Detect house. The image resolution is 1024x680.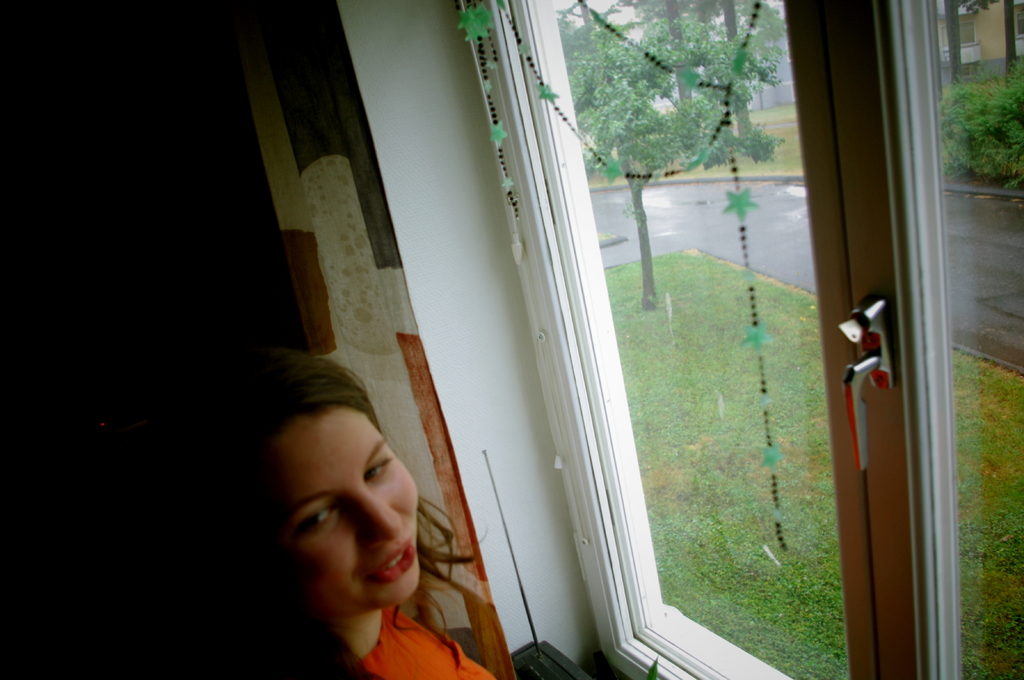
detection(0, 0, 1023, 679).
